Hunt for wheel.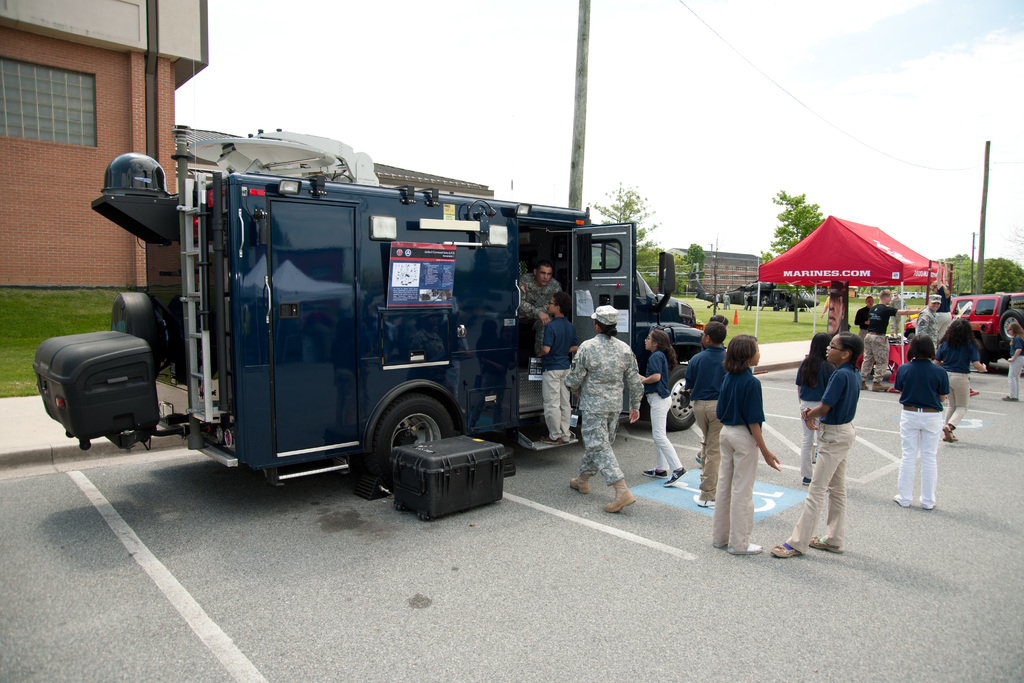
Hunted down at 668 365 697 432.
